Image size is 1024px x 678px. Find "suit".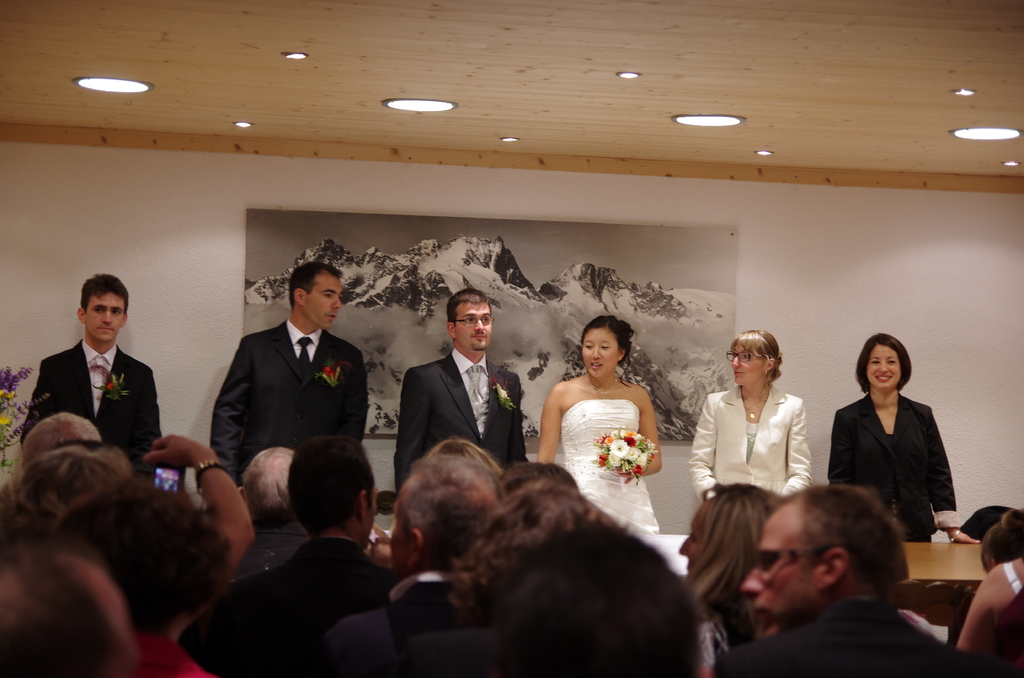
x1=688 y1=385 x2=810 y2=497.
